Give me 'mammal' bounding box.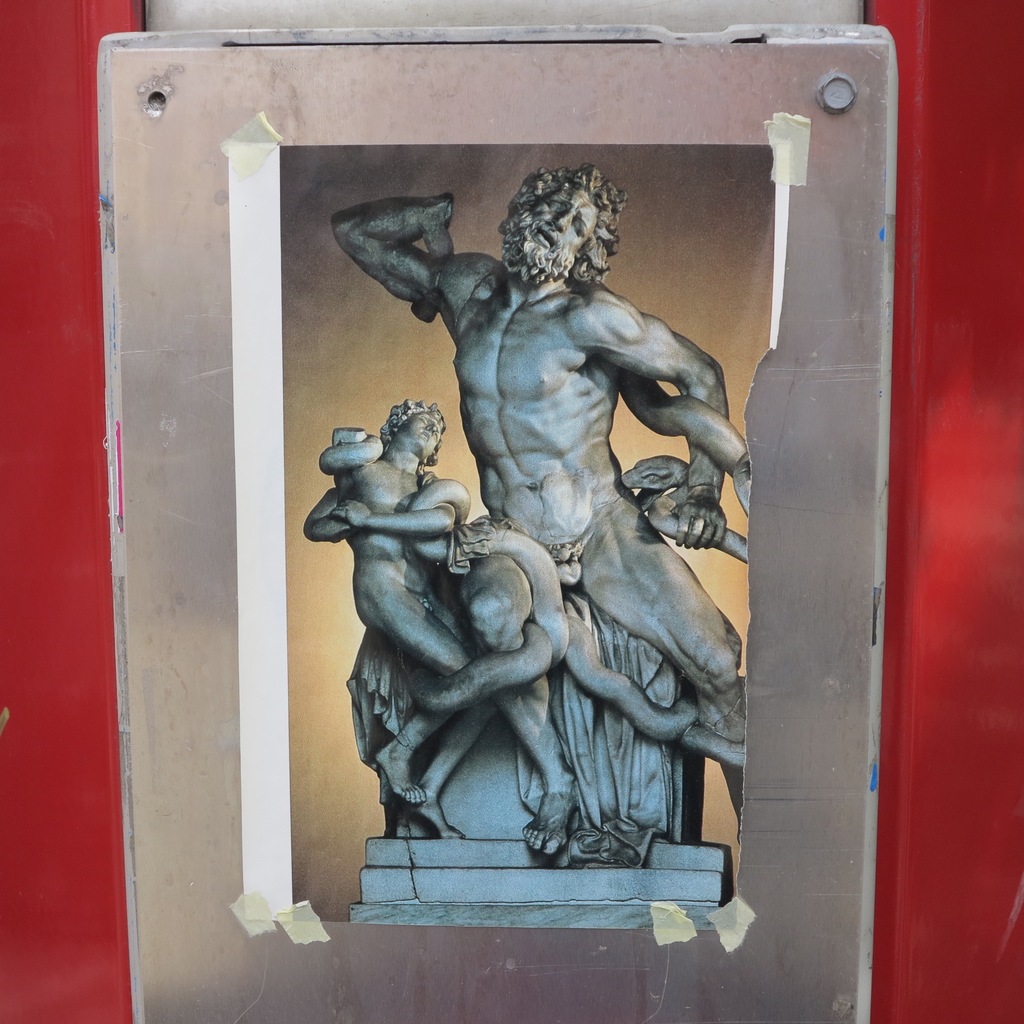
pyautogui.locateOnScreen(300, 397, 502, 842).
